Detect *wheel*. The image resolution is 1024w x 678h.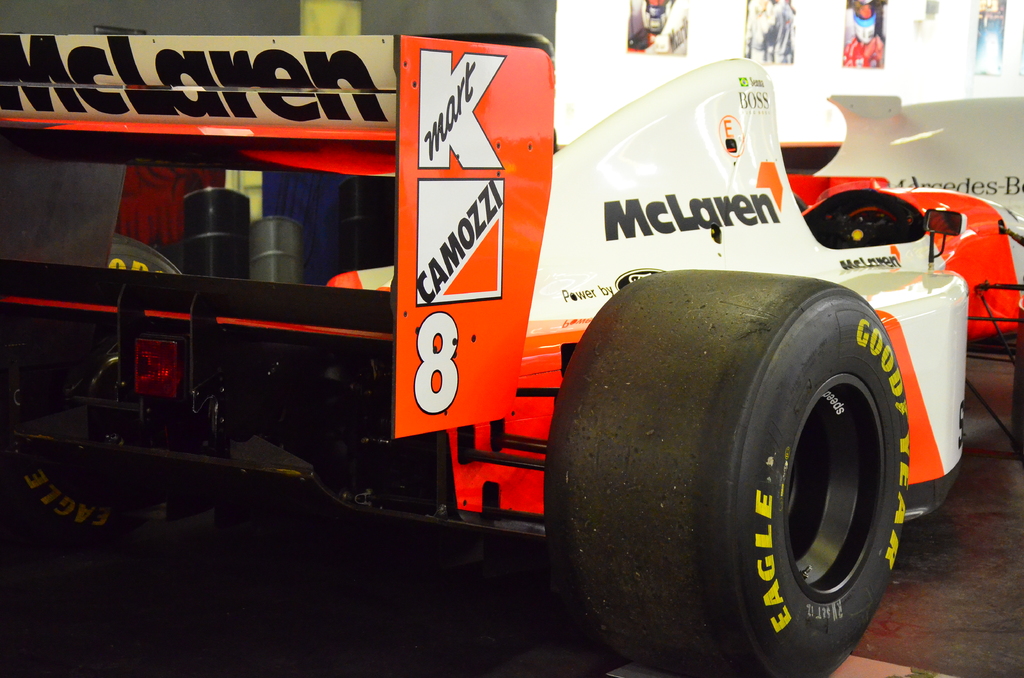
[left=553, top=266, right=893, bottom=677].
